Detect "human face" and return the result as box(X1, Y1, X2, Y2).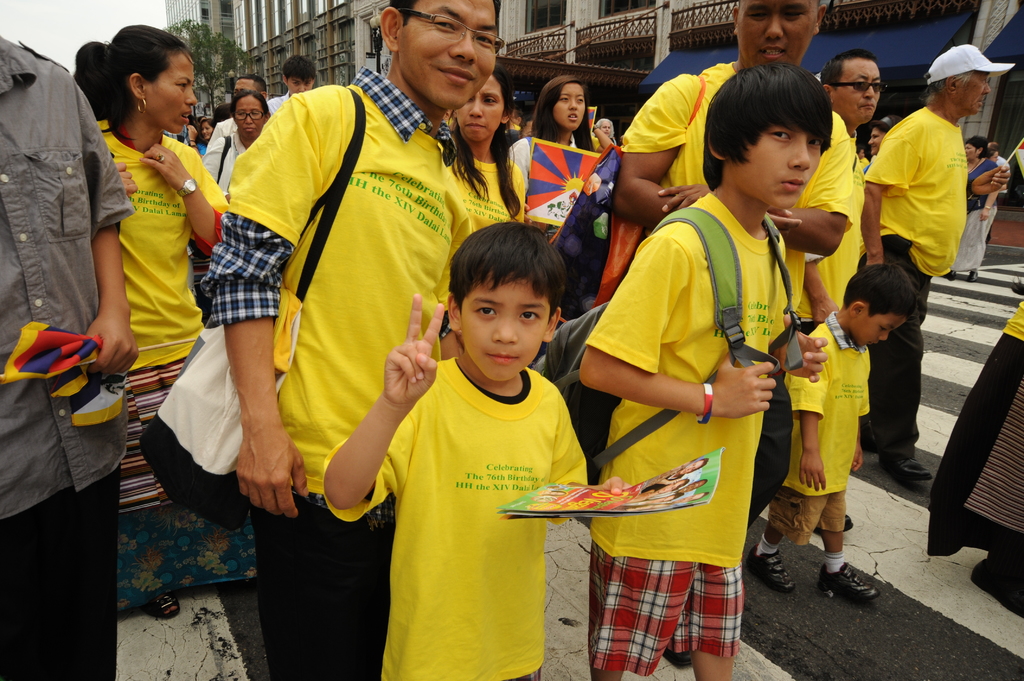
box(552, 81, 584, 134).
